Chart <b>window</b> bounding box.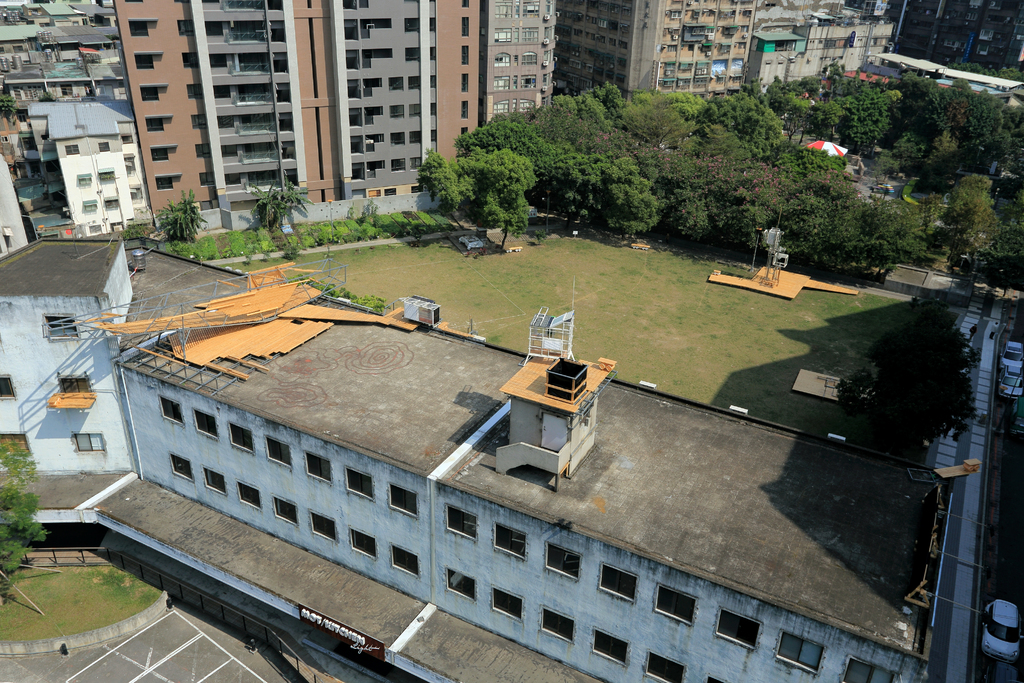
Charted: x1=725, y1=10, x2=739, y2=16.
